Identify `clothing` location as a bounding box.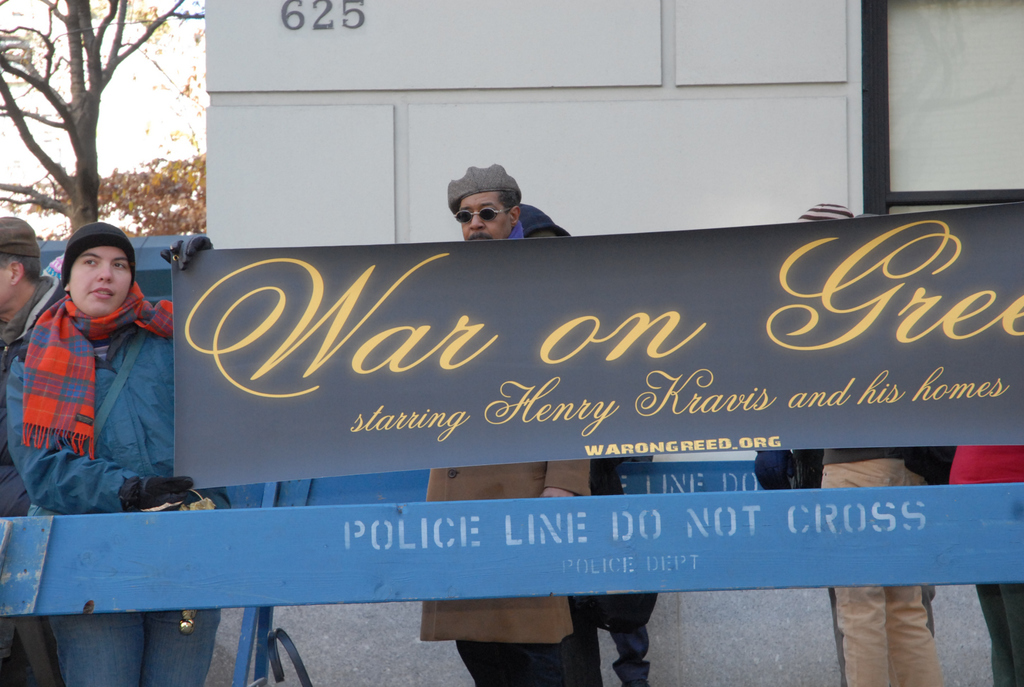
x1=817, y1=443, x2=942, y2=686.
